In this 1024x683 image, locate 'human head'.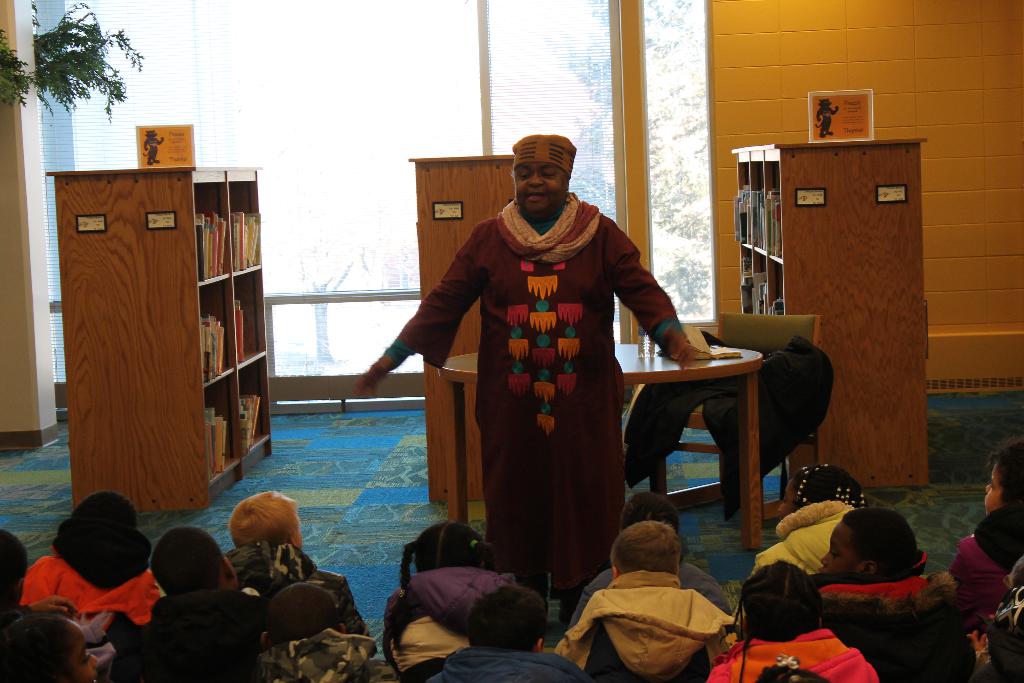
Bounding box: 779,462,868,516.
